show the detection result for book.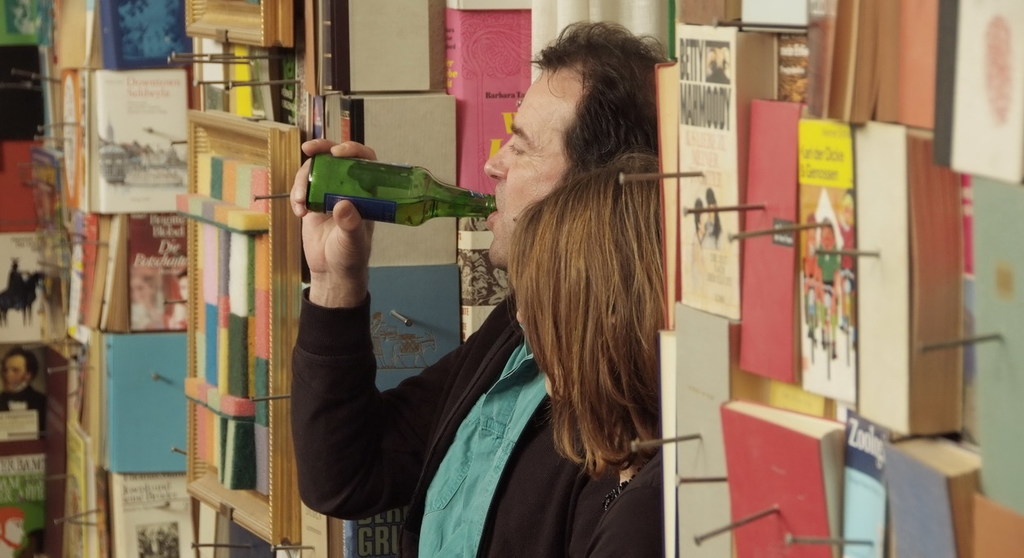
68 52 197 229.
